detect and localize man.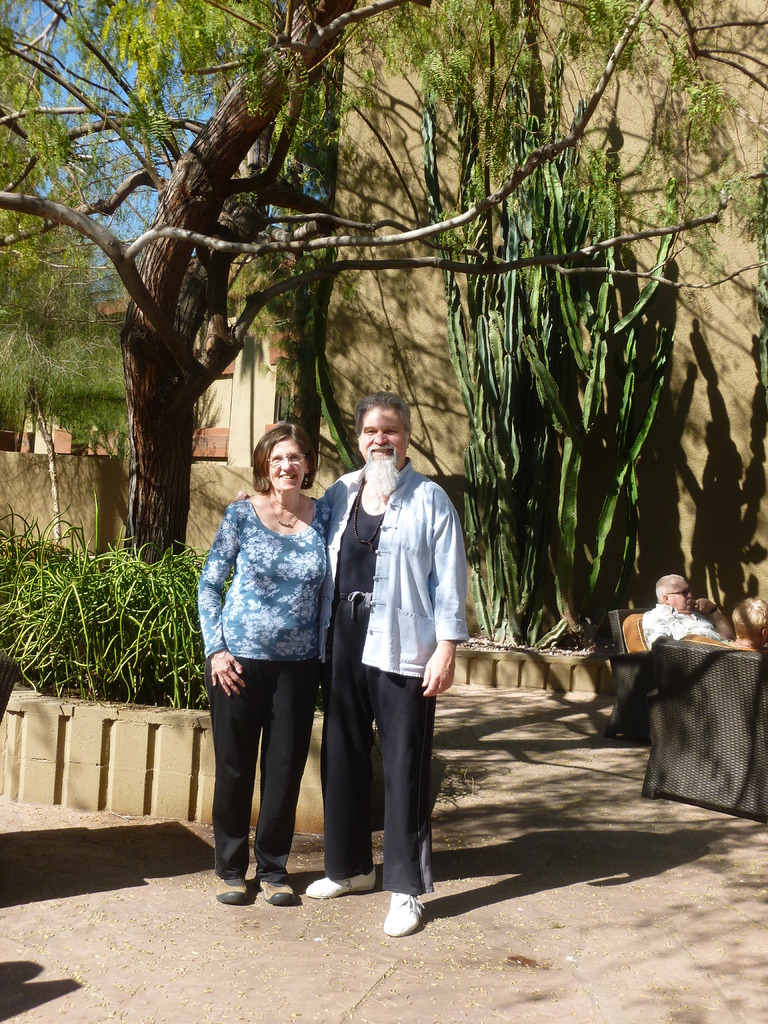
Localized at BBox(316, 397, 474, 911).
